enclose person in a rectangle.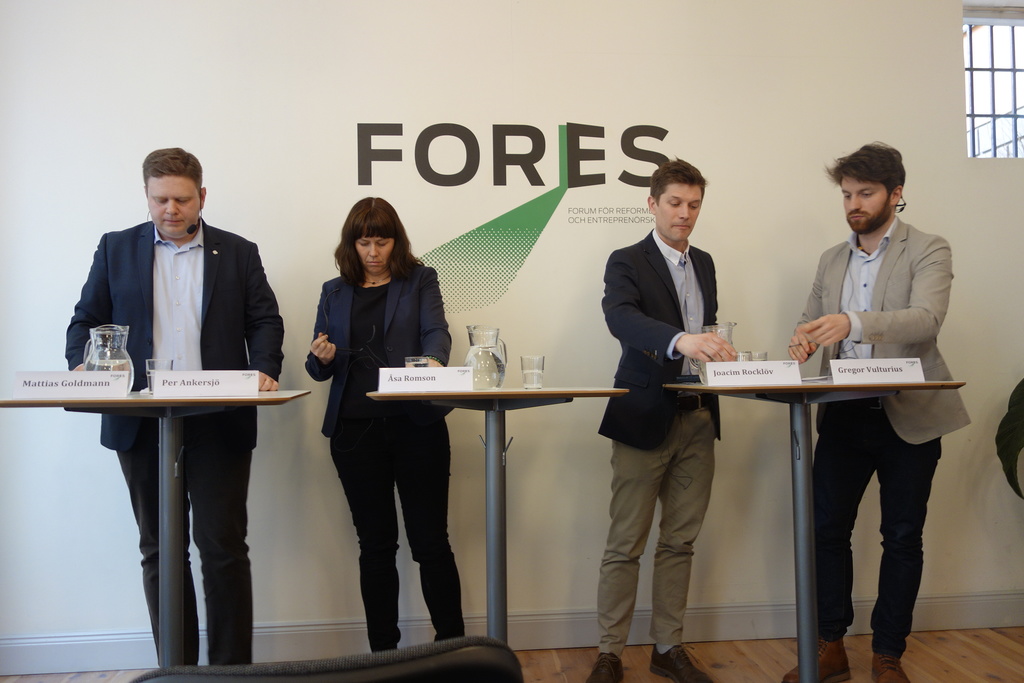
bbox=[308, 192, 467, 653].
